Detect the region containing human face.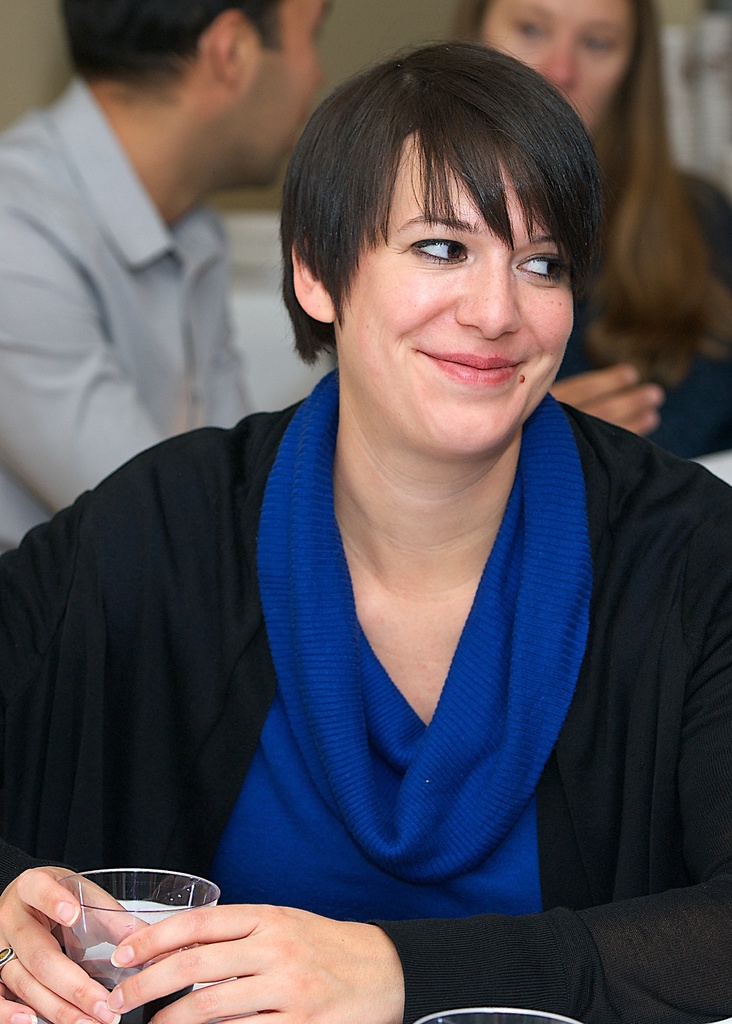
<region>247, 0, 329, 189</region>.
